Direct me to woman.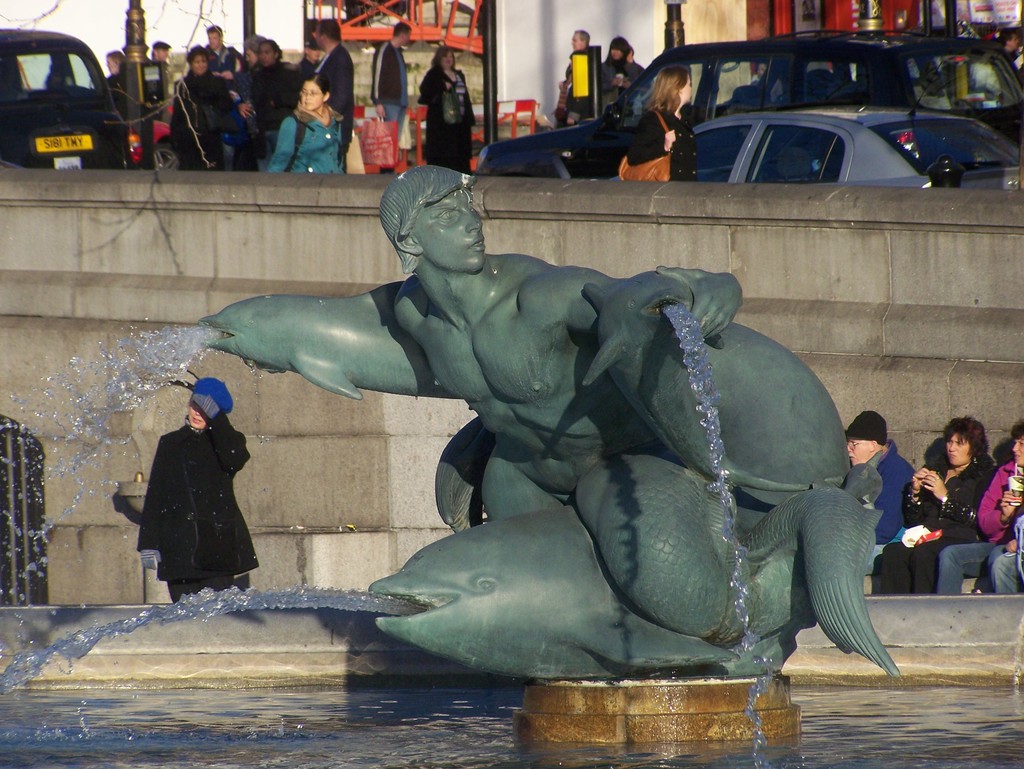
Direction: (617,59,703,184).
